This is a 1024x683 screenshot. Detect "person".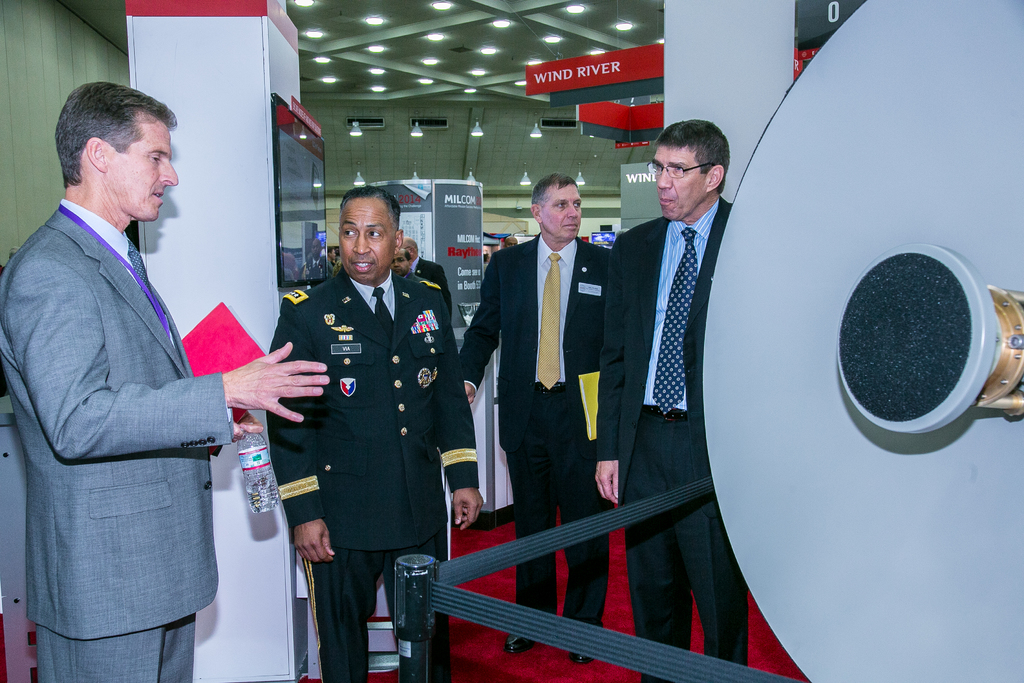
crop(456, 173, 611, 666).
